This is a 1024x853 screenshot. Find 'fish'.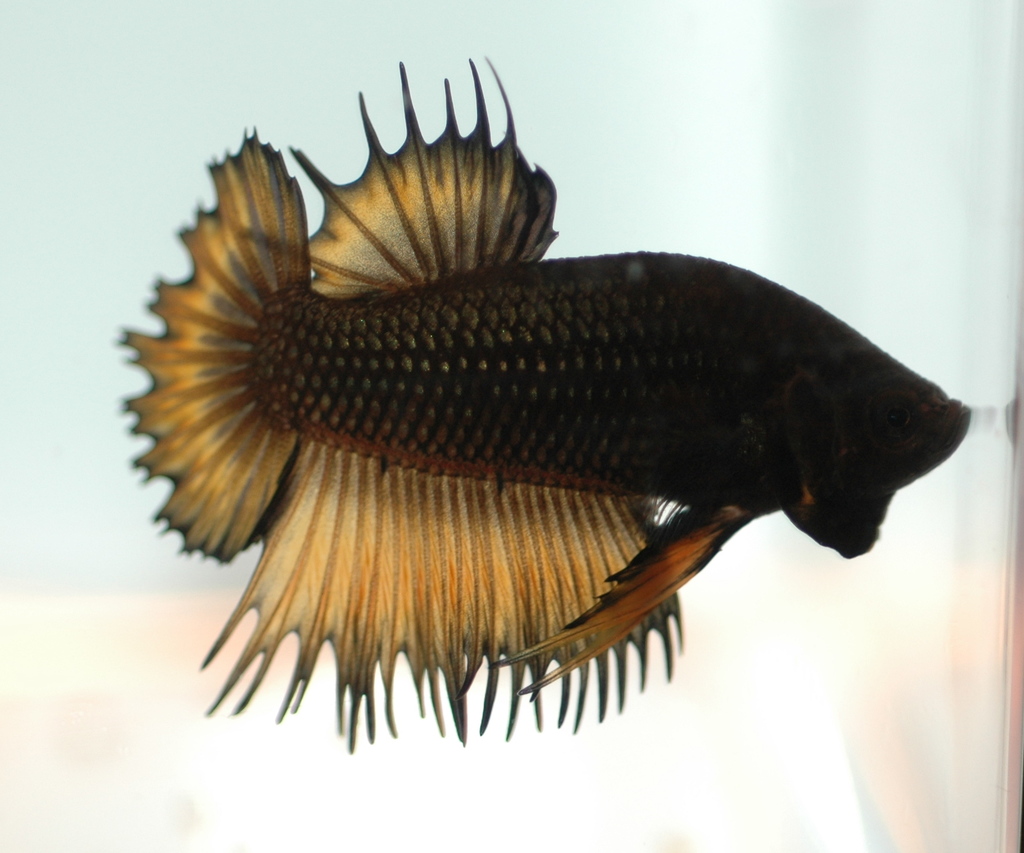
Bounding box: {"left": 127, "top": 50, "right": 966, "bottom": 749}.
